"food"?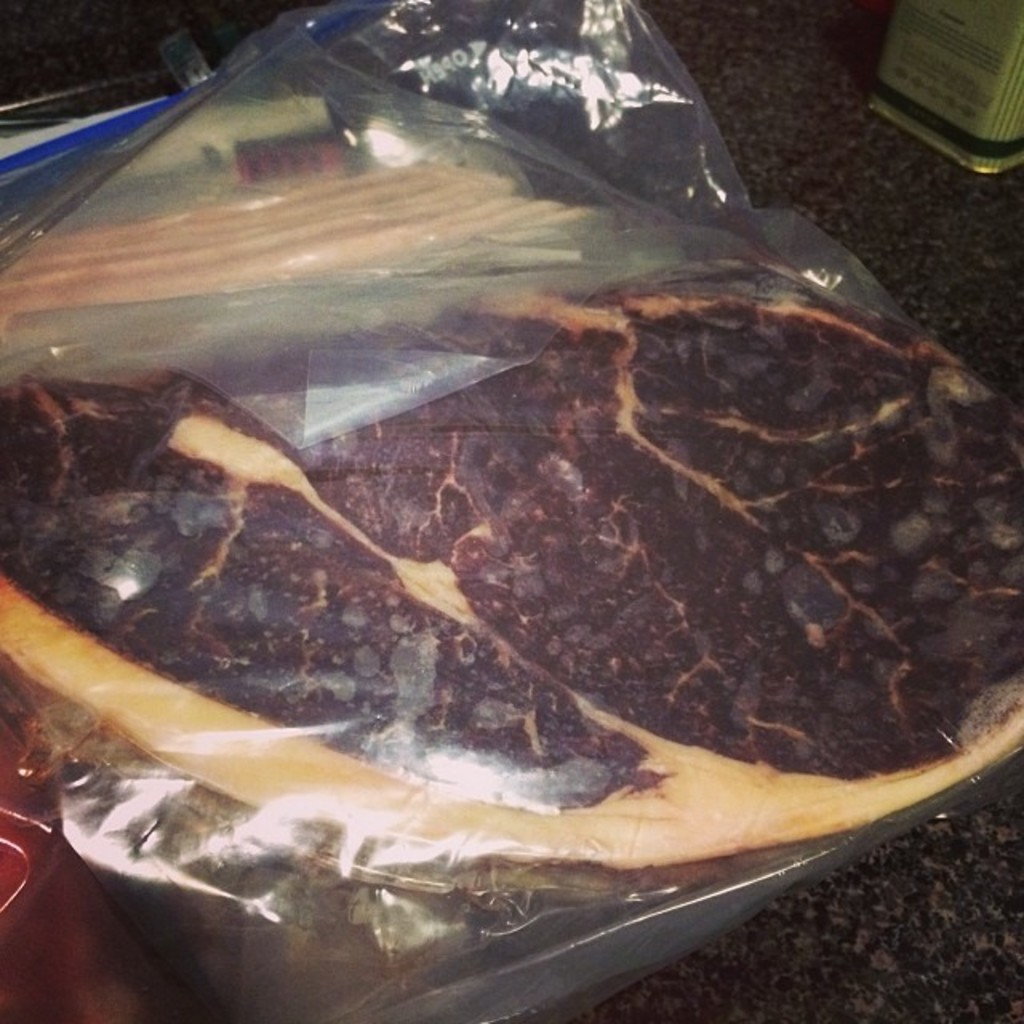
0/370/658/874
